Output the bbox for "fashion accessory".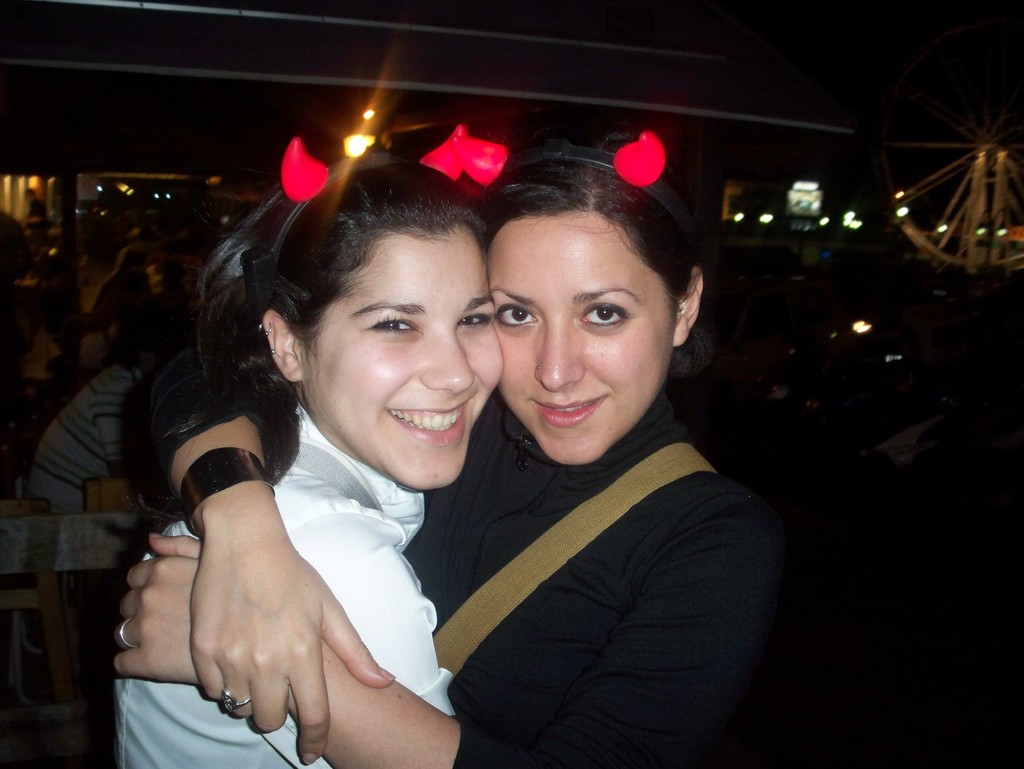
(247,127,468,398).
